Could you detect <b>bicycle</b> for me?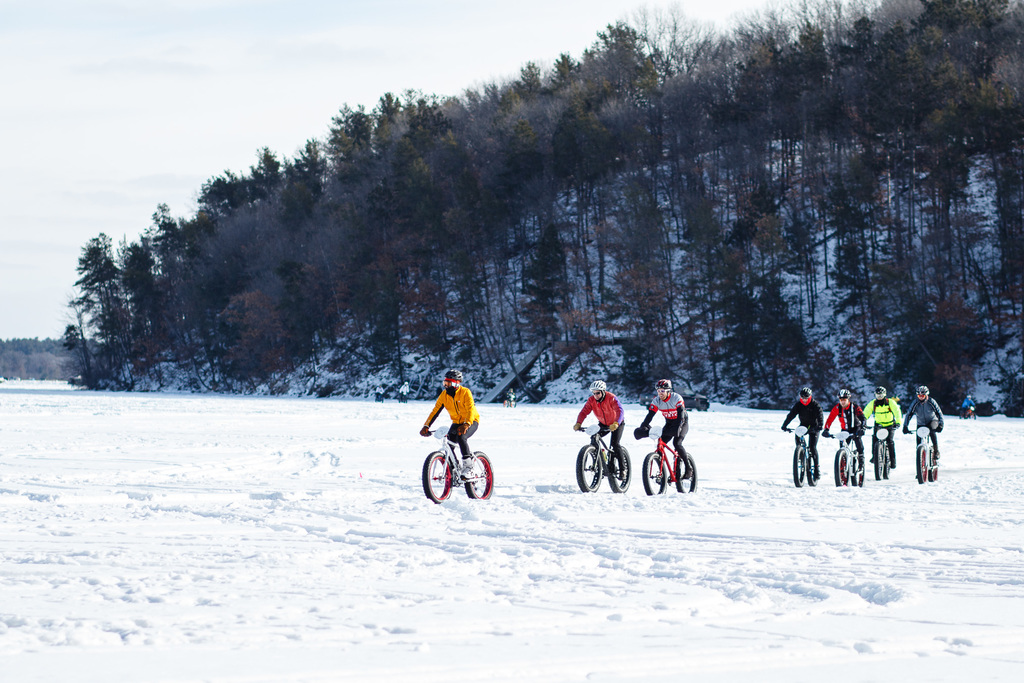
Detection result: box(782, 425, 822, 486).
